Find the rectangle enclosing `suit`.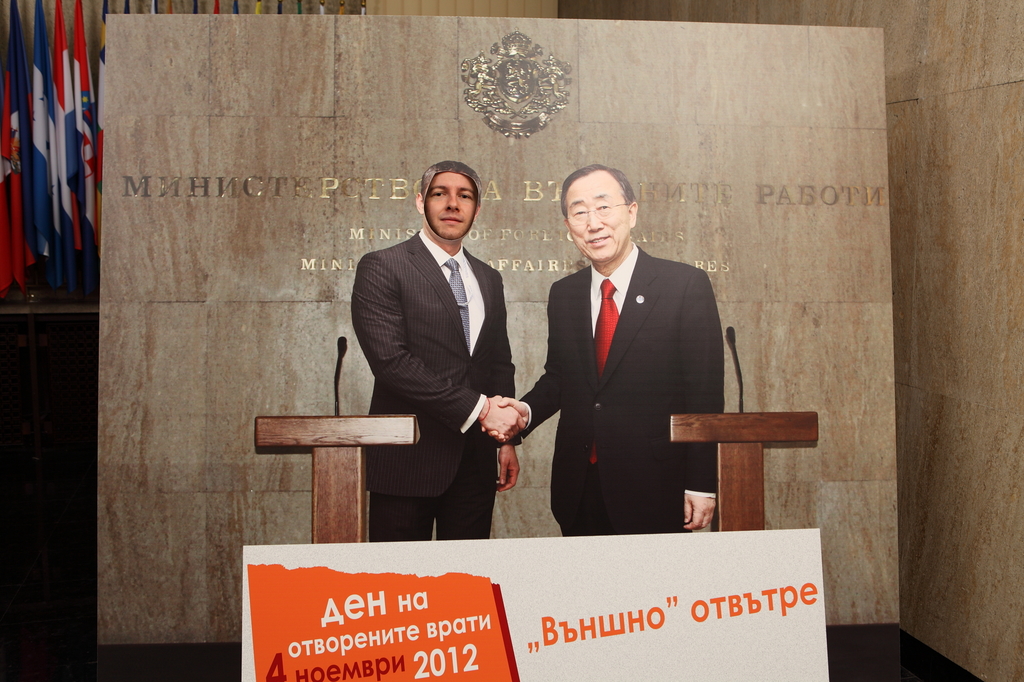
513, 237, 724, 531.
